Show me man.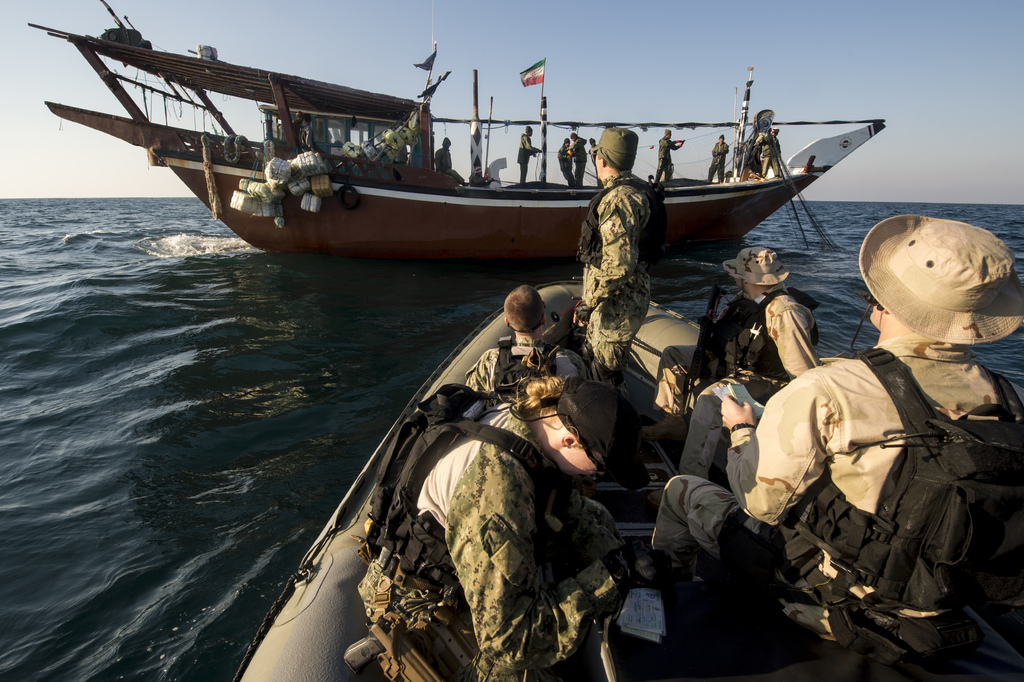
man is here: <box>637,241,824,483</box>.
